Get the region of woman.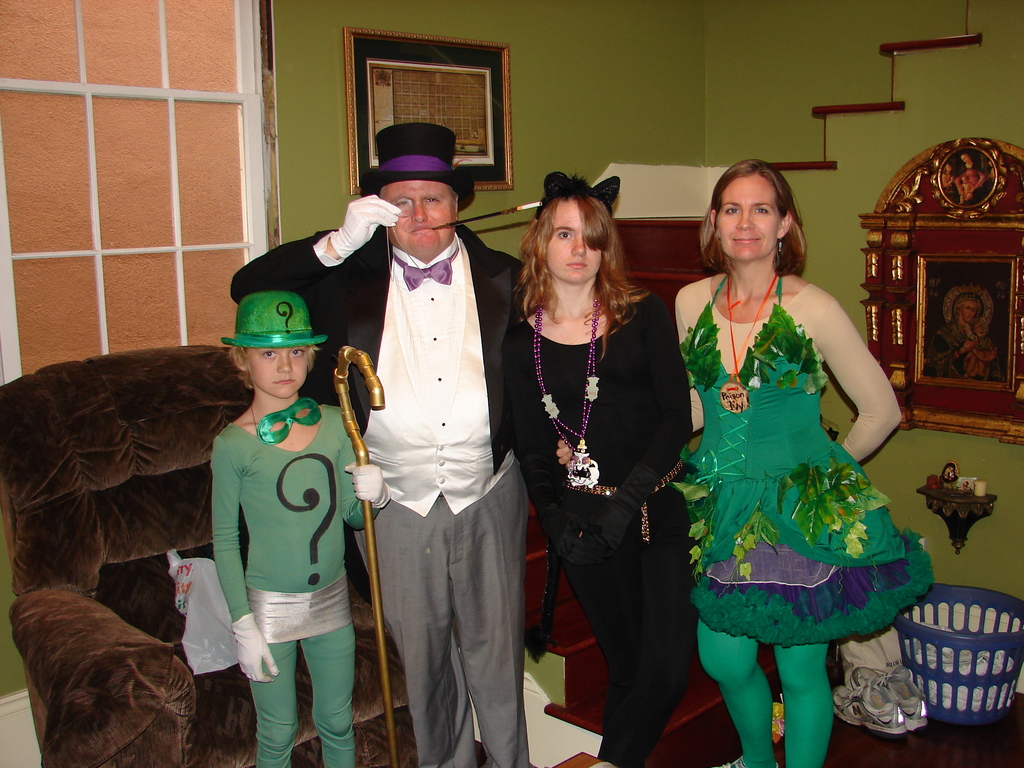
{"left": 662, "top": 165, "right": 906, "bottom": 719}.
